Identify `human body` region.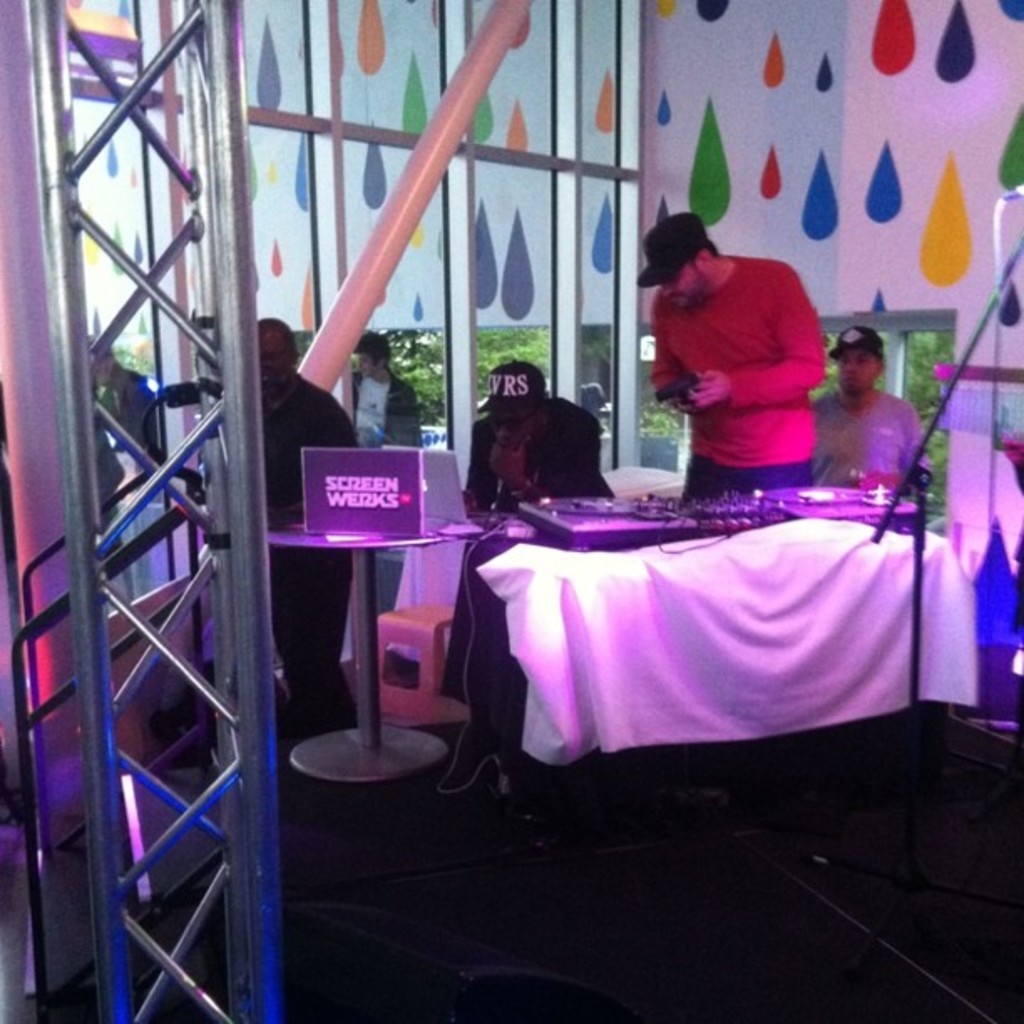
Region: 343/331/438/622.
